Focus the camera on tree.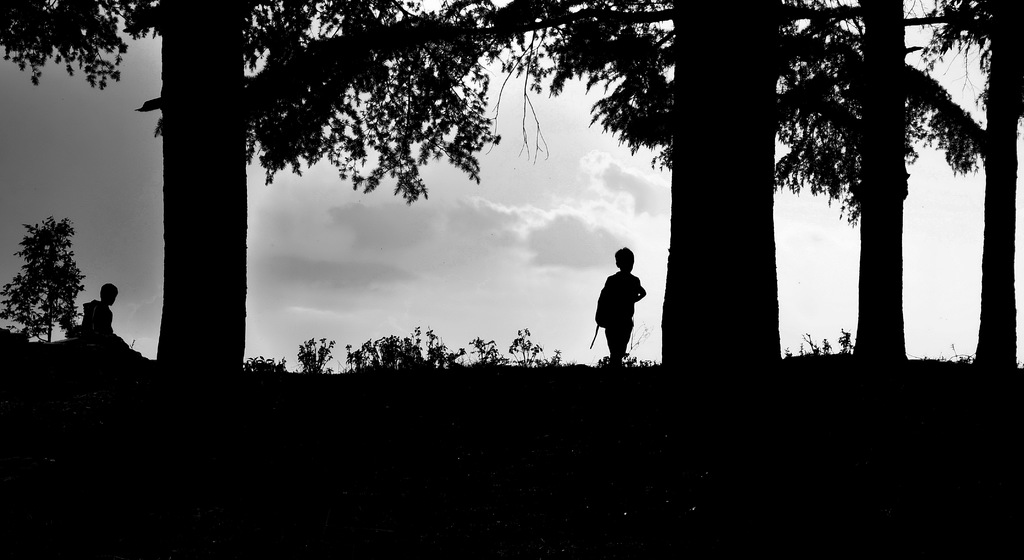
Focus region: rect(908, 0, 1023, 372).
